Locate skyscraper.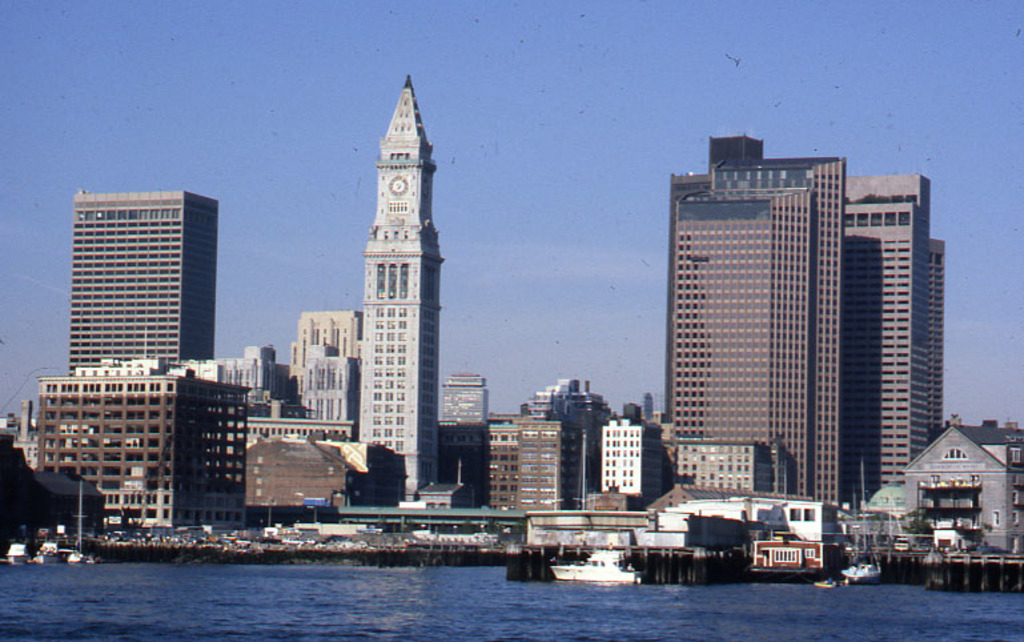
Bounding box: {"x1": 67, "y1": 185, "x2": 216, "y2": 369}.
